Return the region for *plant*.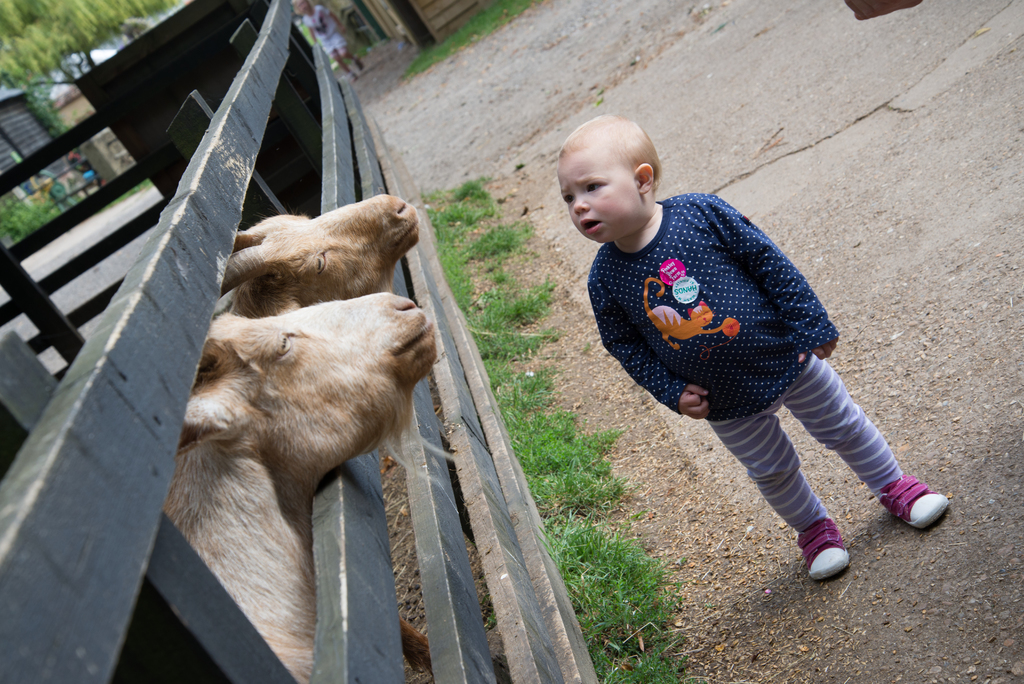
bbox=[601, 649, 703, 683].
